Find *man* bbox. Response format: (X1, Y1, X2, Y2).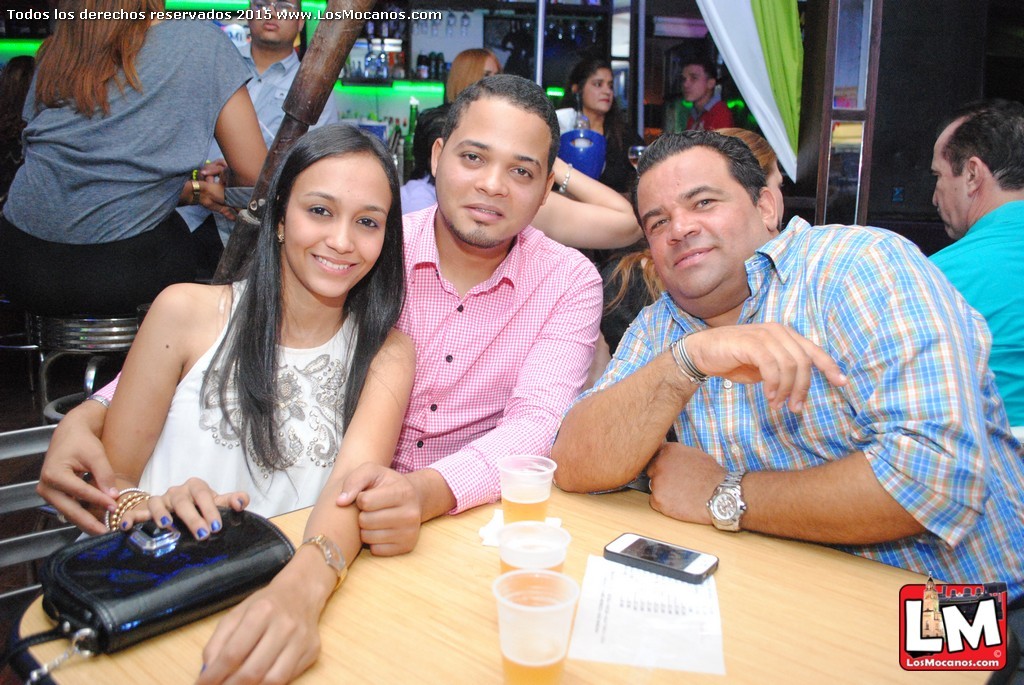
(182, 0, 334, 277).
